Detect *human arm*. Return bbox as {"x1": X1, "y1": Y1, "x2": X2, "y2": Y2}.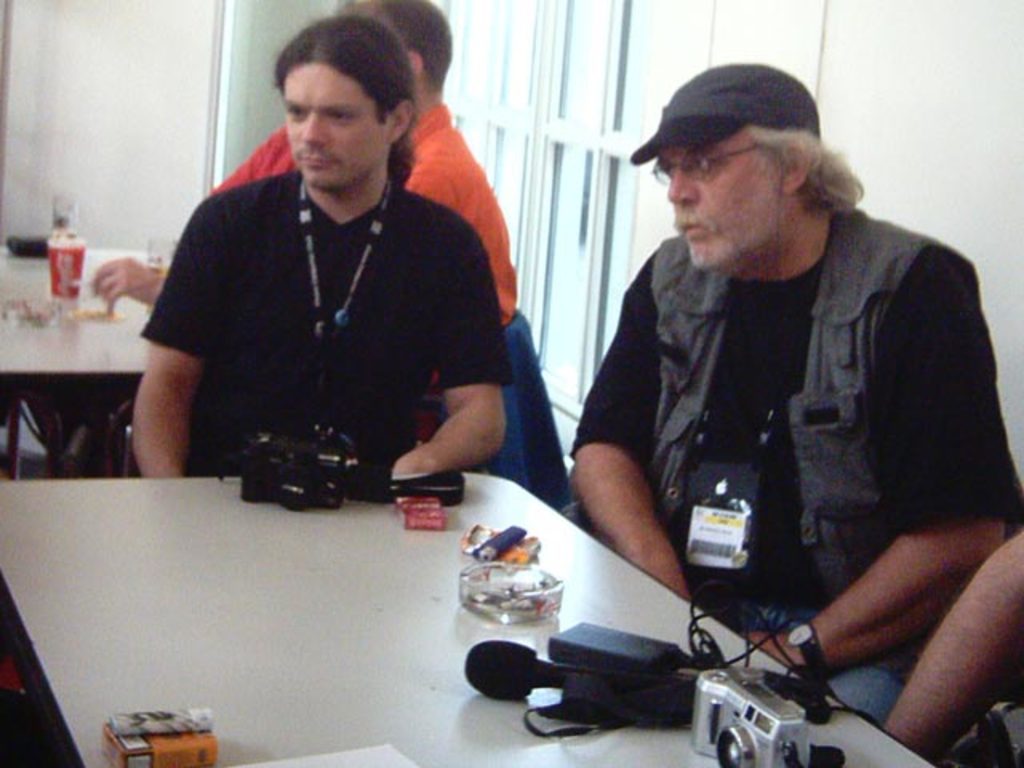
{"x1": 568, "y1": 250, "x2": 690, "y2": 597}.
